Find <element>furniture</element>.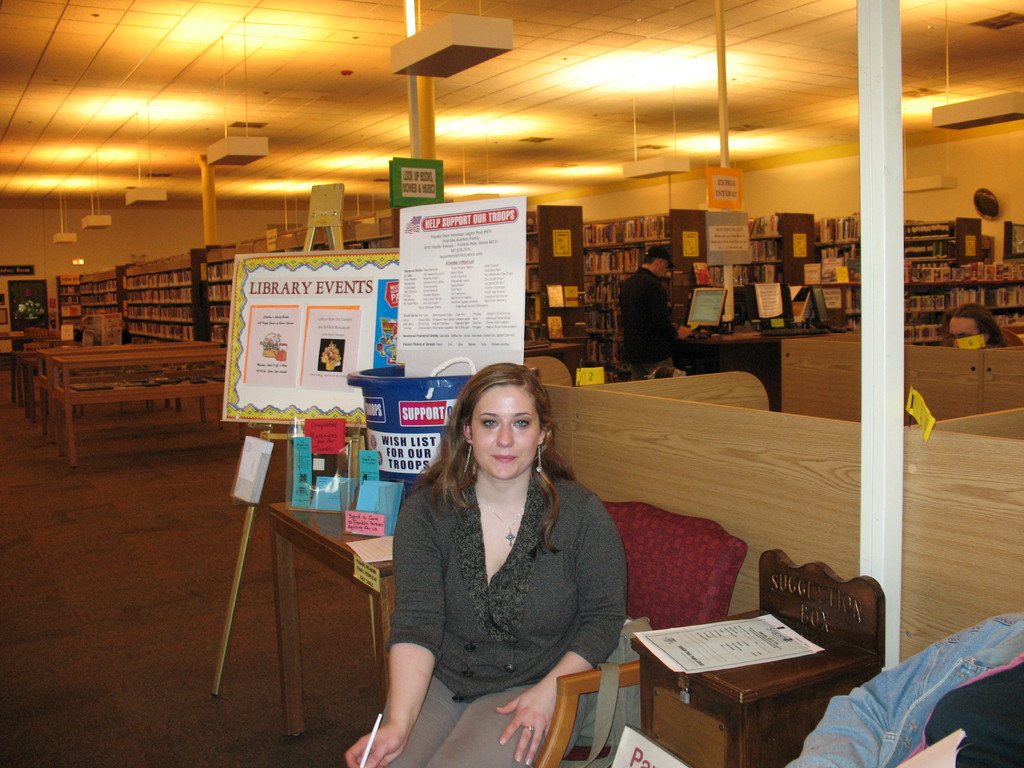
518,497,749,767.
